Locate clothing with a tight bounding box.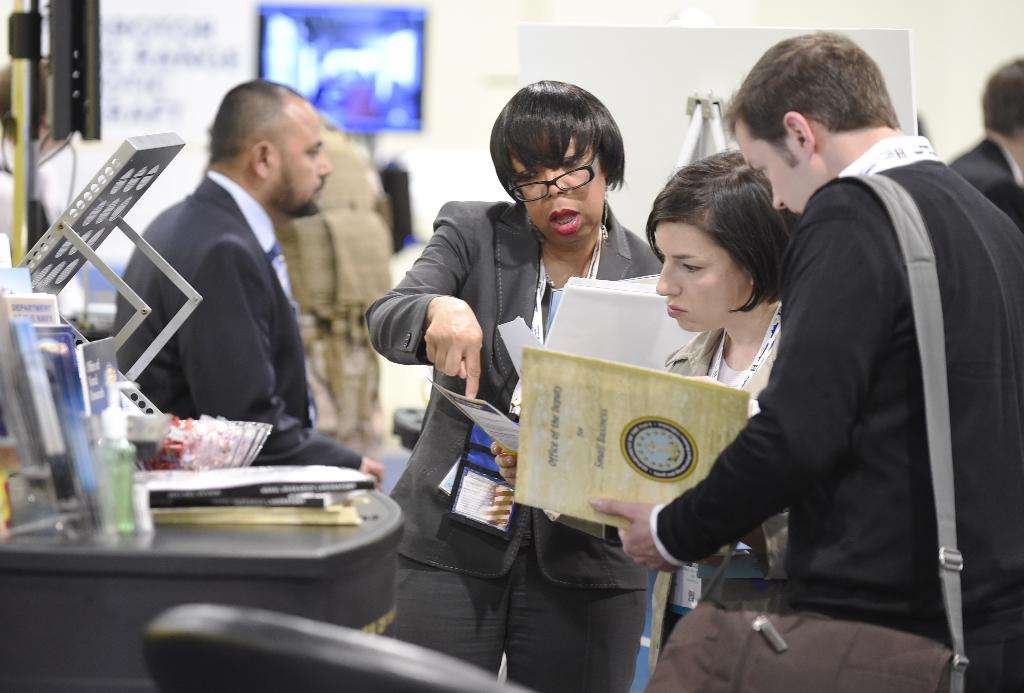
x1=664 y1=135 x2=1023 y2=692.
